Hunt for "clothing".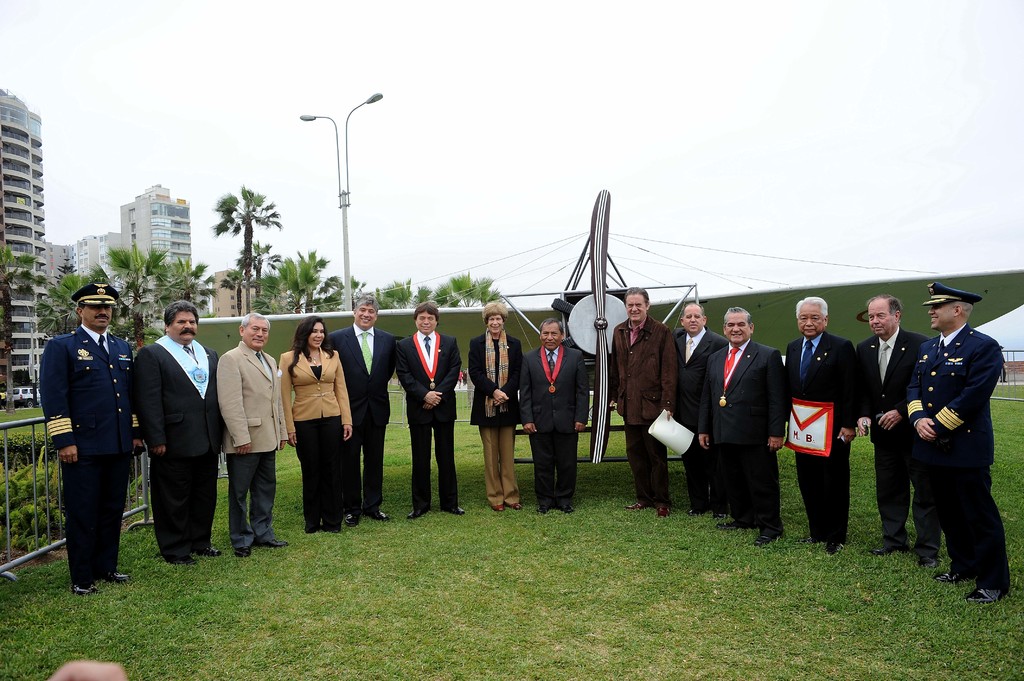
Hunted down at Rect(794, 431, 856, 548).
